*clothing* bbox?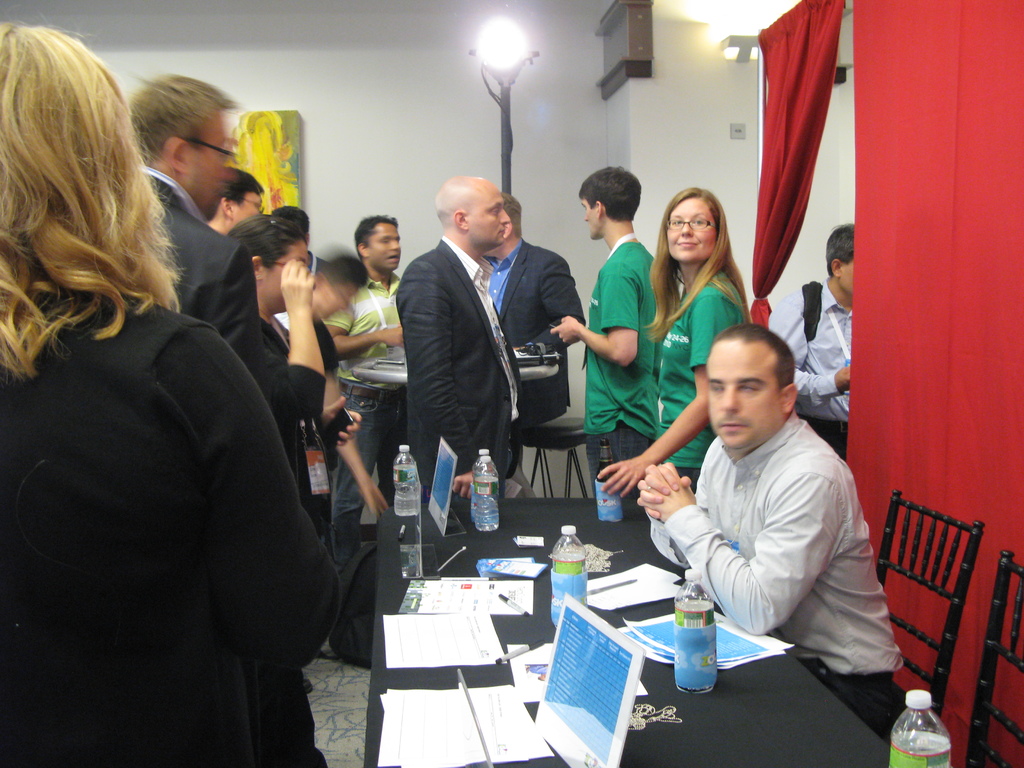
638, 374, 881, 678
